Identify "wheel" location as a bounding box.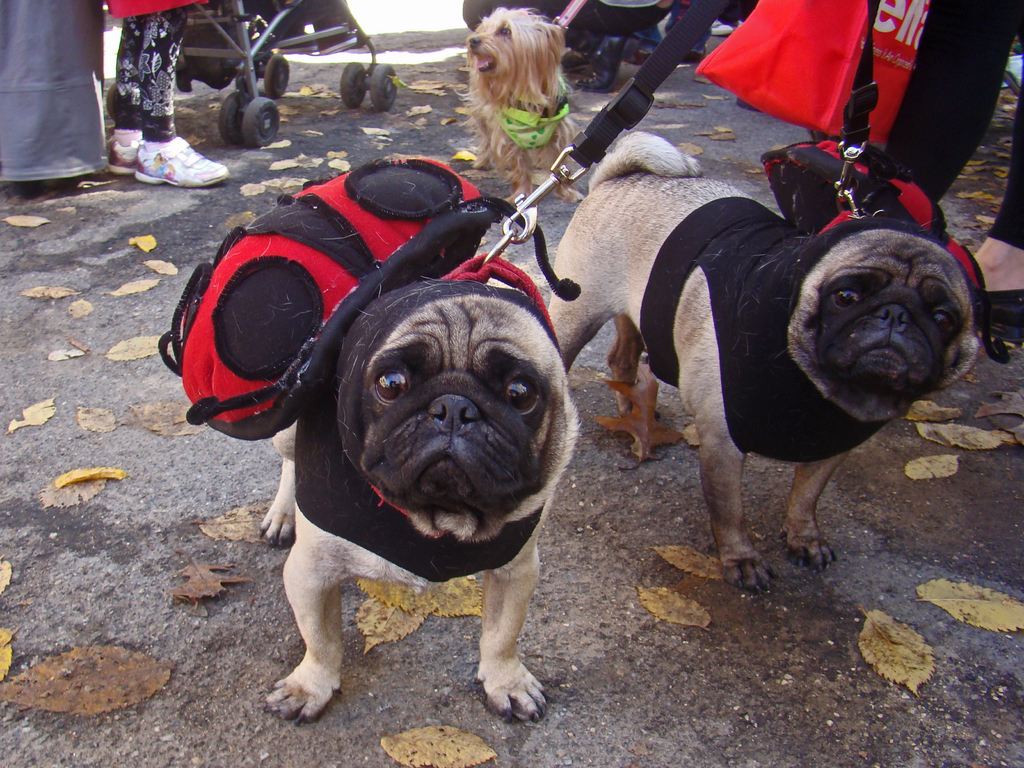
x1=339 y1=60 x2=368 y2=109.
